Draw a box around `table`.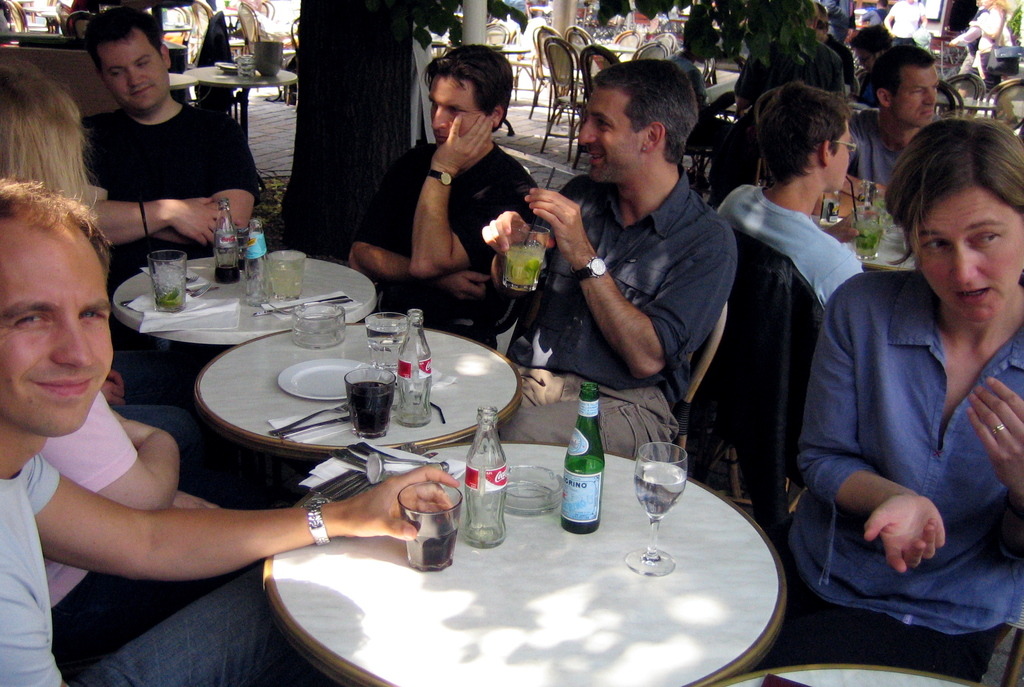
{"x1": 577, "y1": 40, "x2": 641, "y2": 52}.
